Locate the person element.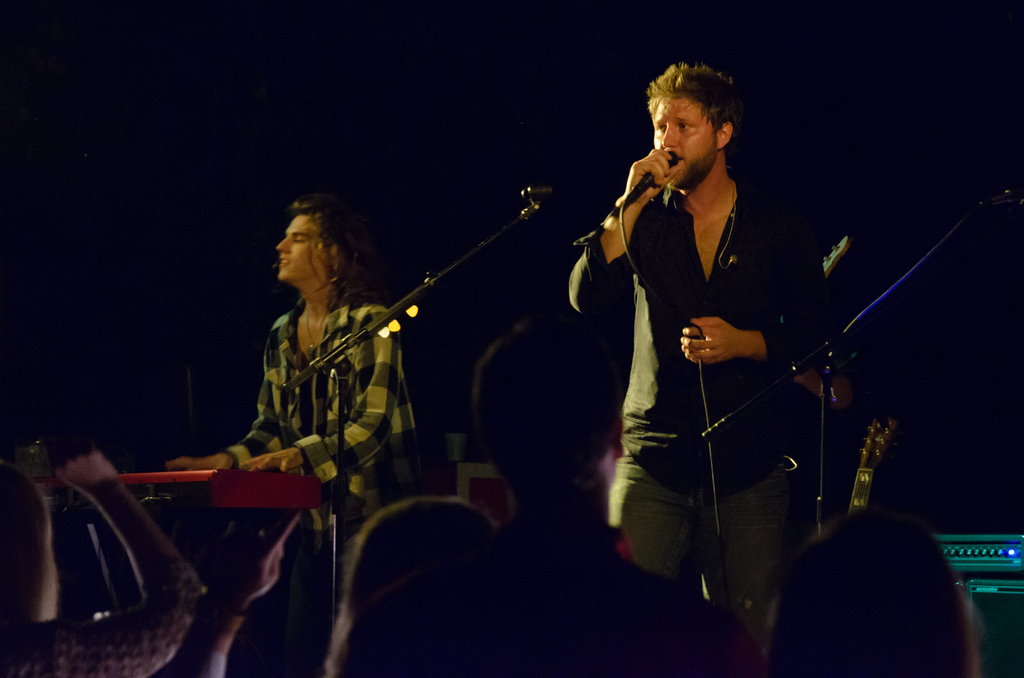
Element bbox: l=214, t=177, r=428, b=567.
